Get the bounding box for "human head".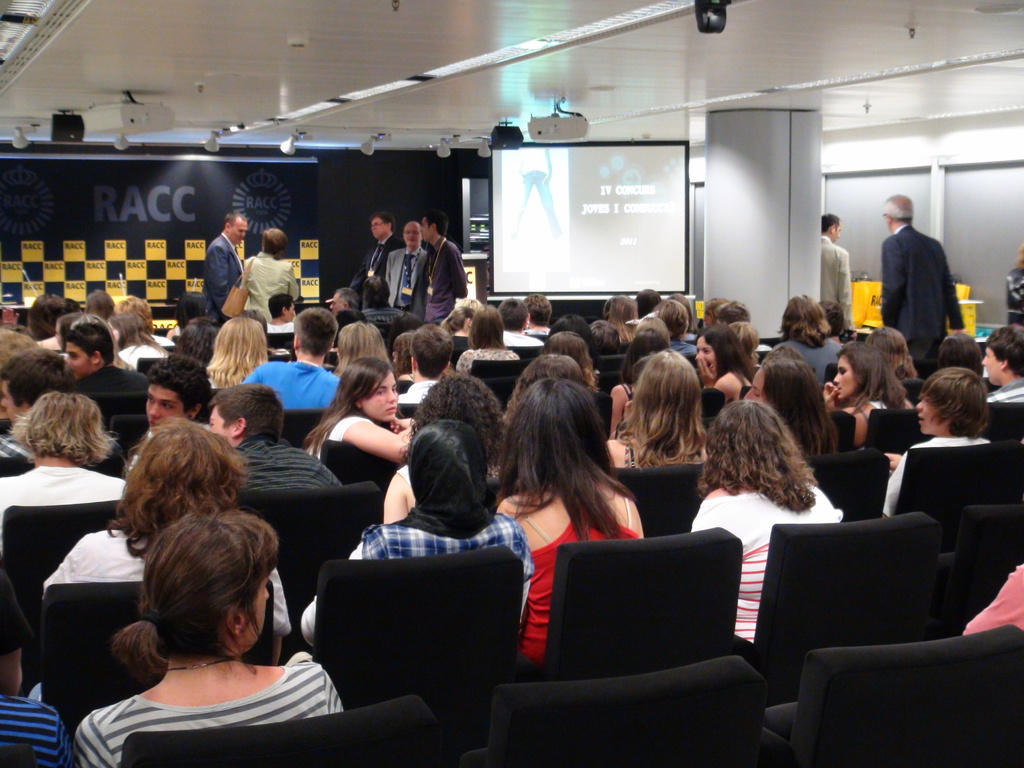
[330,284,362,315].
